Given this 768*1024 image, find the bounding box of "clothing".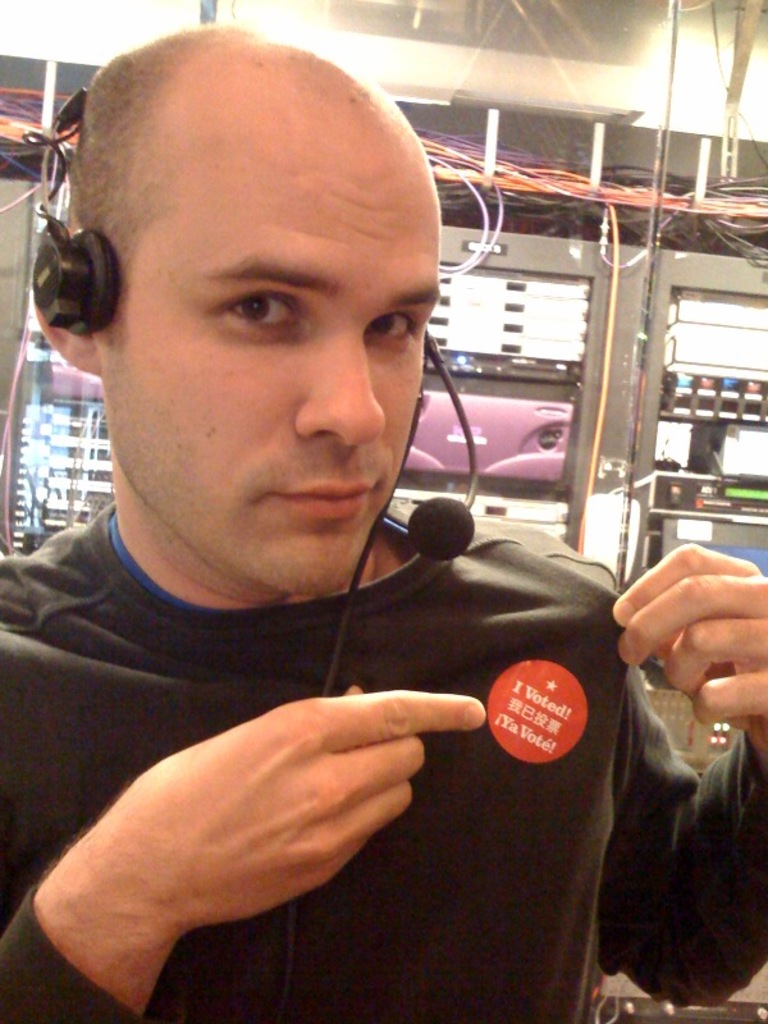
[0,490,767,1023].
